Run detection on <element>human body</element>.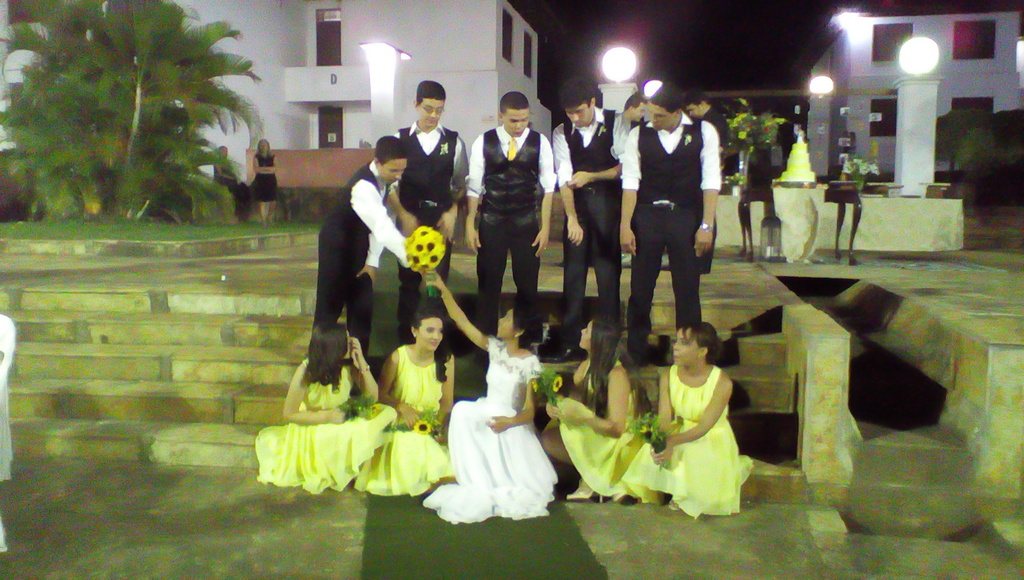
Result: Rect(619, 116, 719, 370).
